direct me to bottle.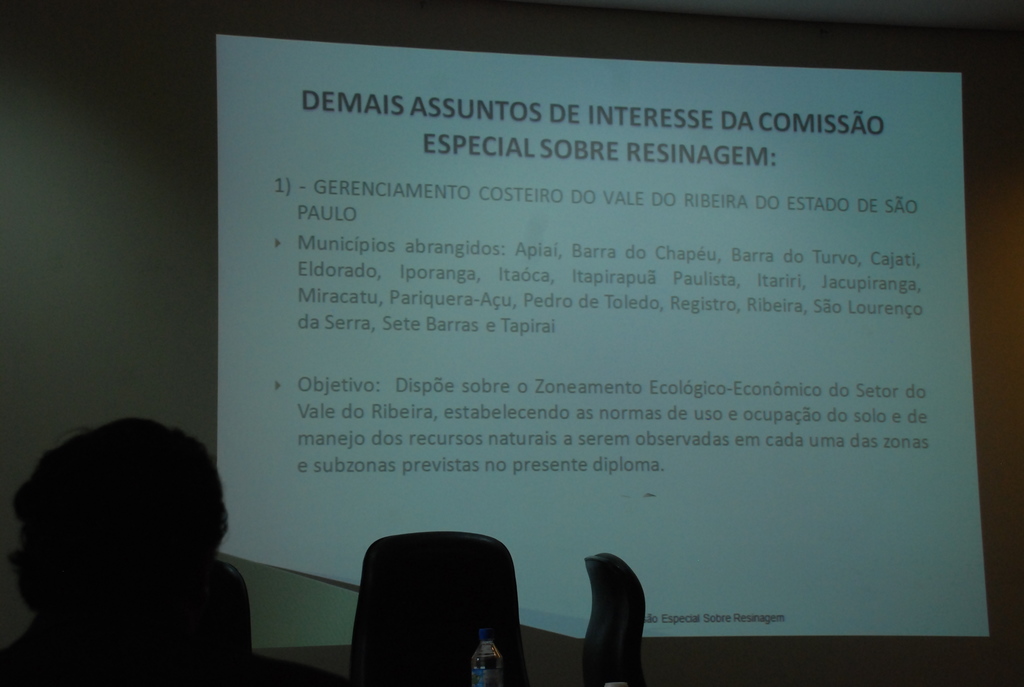
Direction: l=469, t=628, r=503, b=686.
